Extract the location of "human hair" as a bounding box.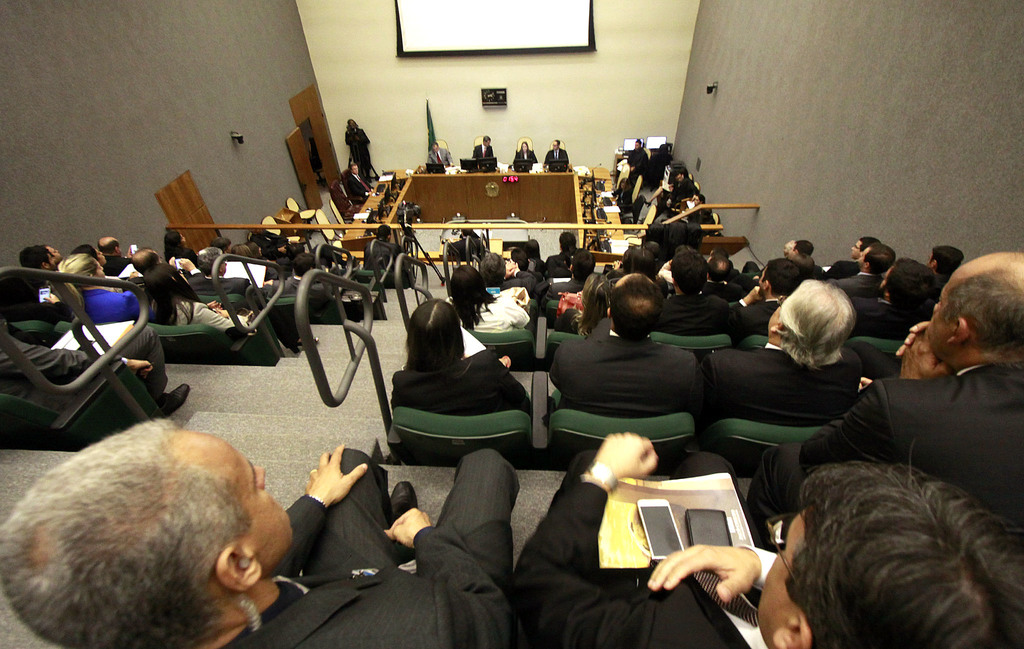
(671, 246, 710, 294).
